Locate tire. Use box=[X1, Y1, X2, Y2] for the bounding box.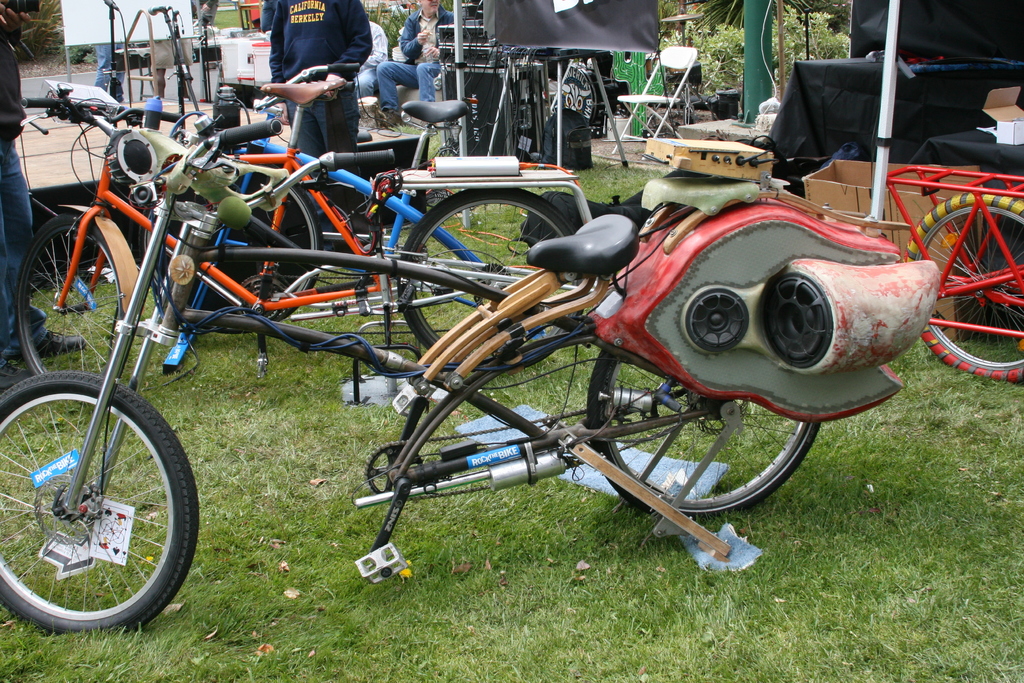
box=[9, 316, 202, 637].
